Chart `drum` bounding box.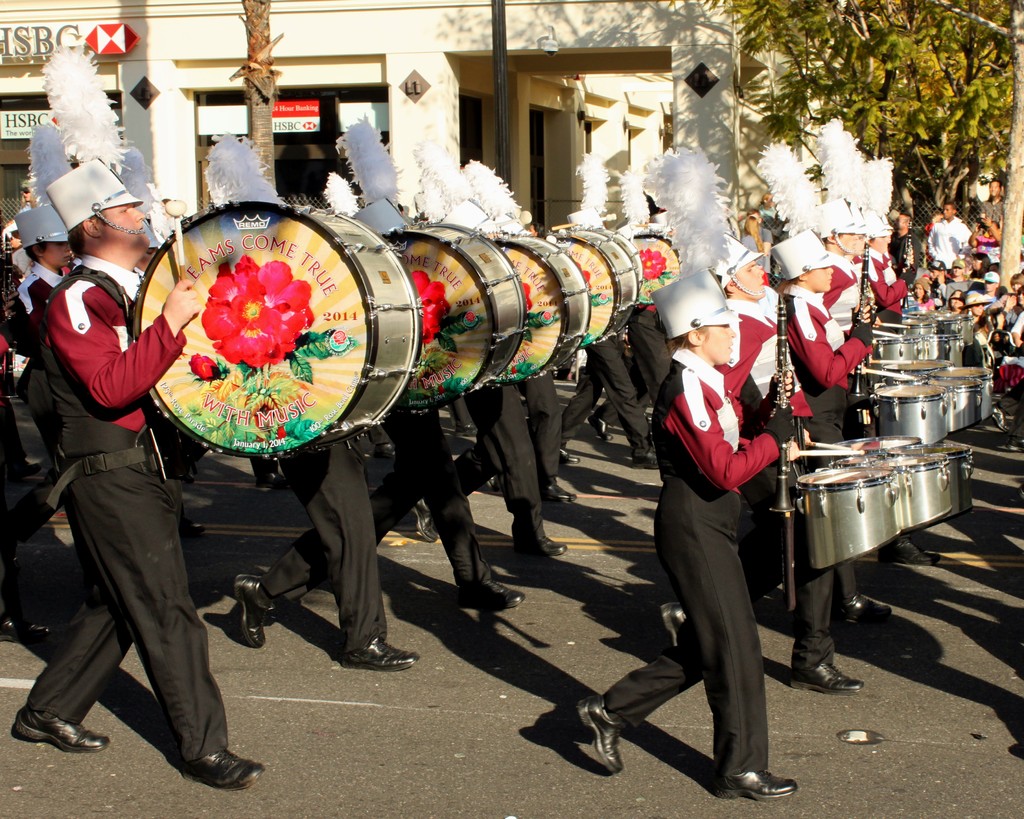
Charted: 129/188/426/465.
